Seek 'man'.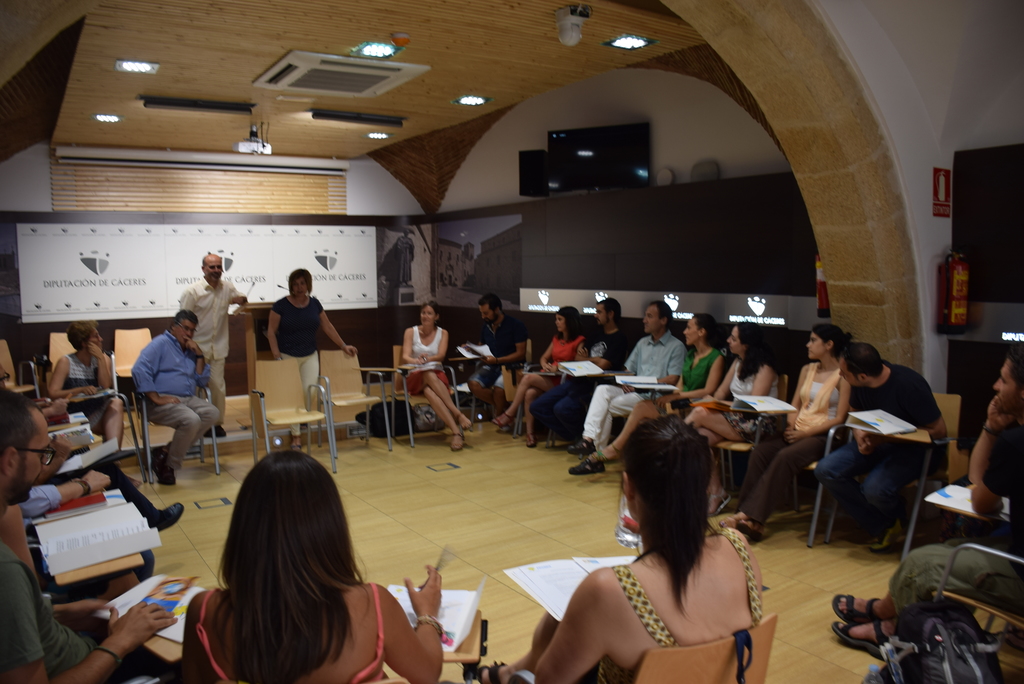
BBox(392, 227, 416, 284).
